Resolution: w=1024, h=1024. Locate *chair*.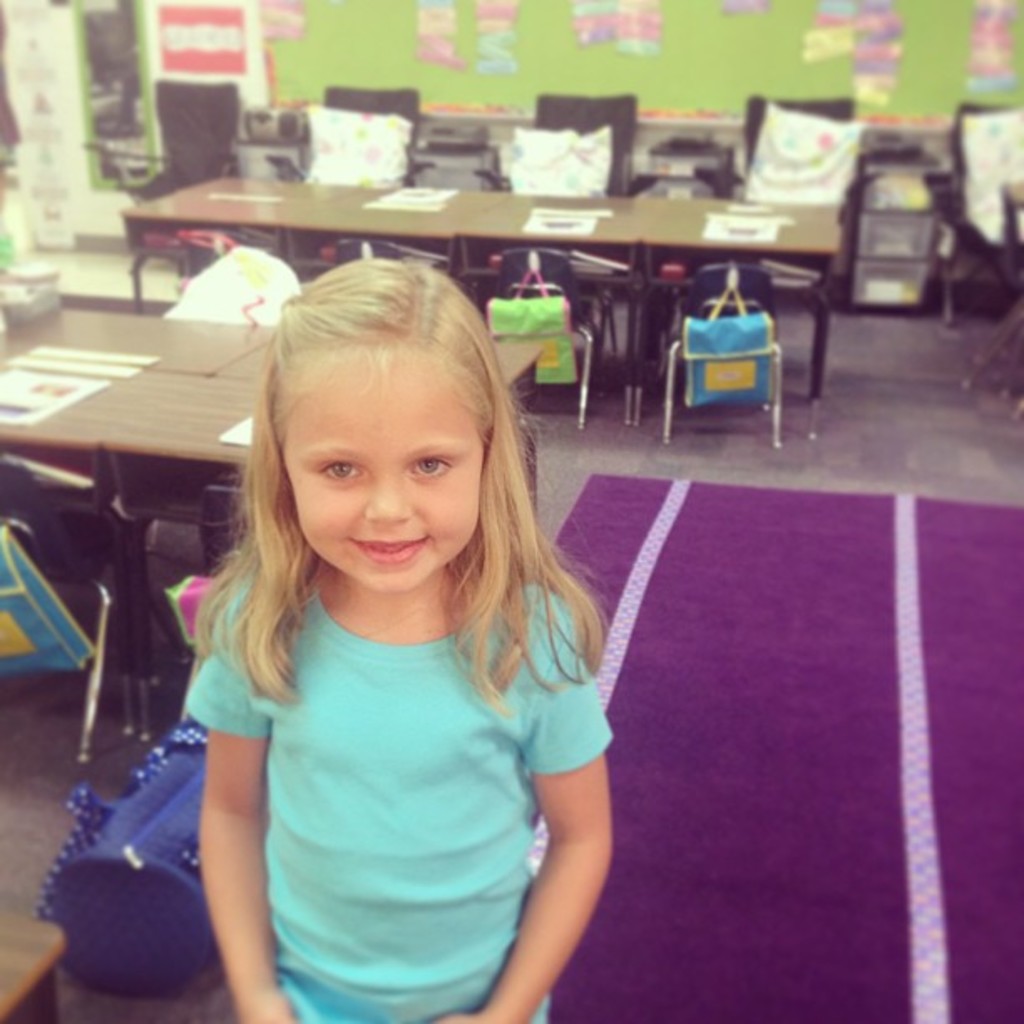
crop(181, 474, 261, 728).
